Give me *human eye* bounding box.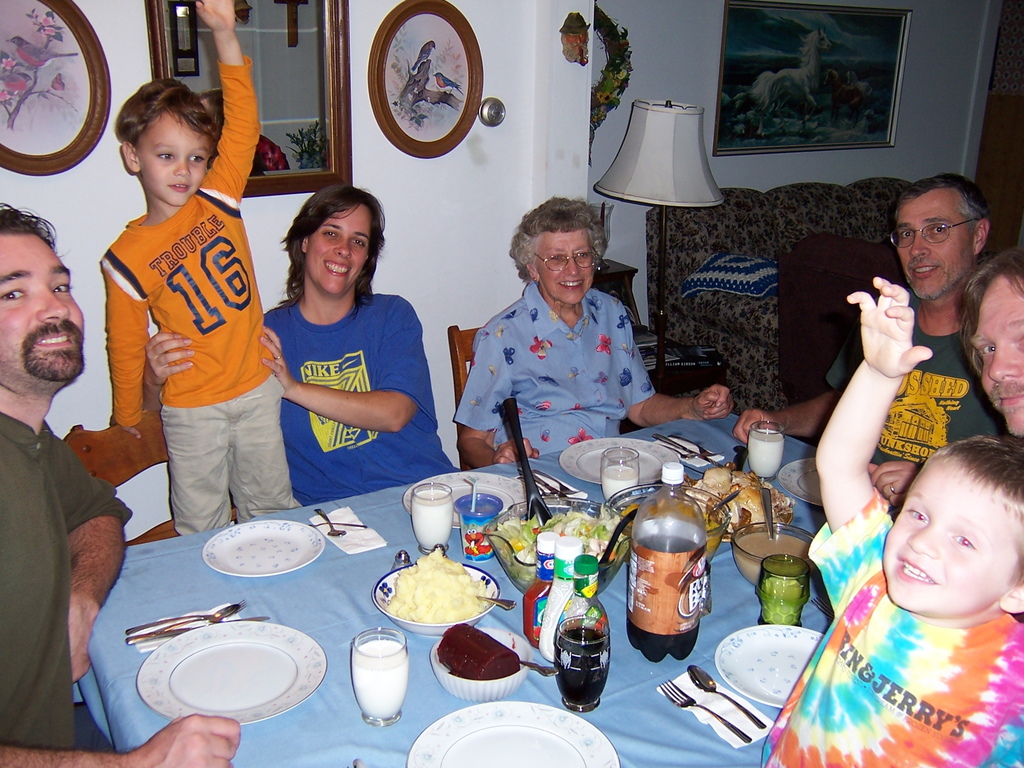
box(49, 279, 74, 299).
